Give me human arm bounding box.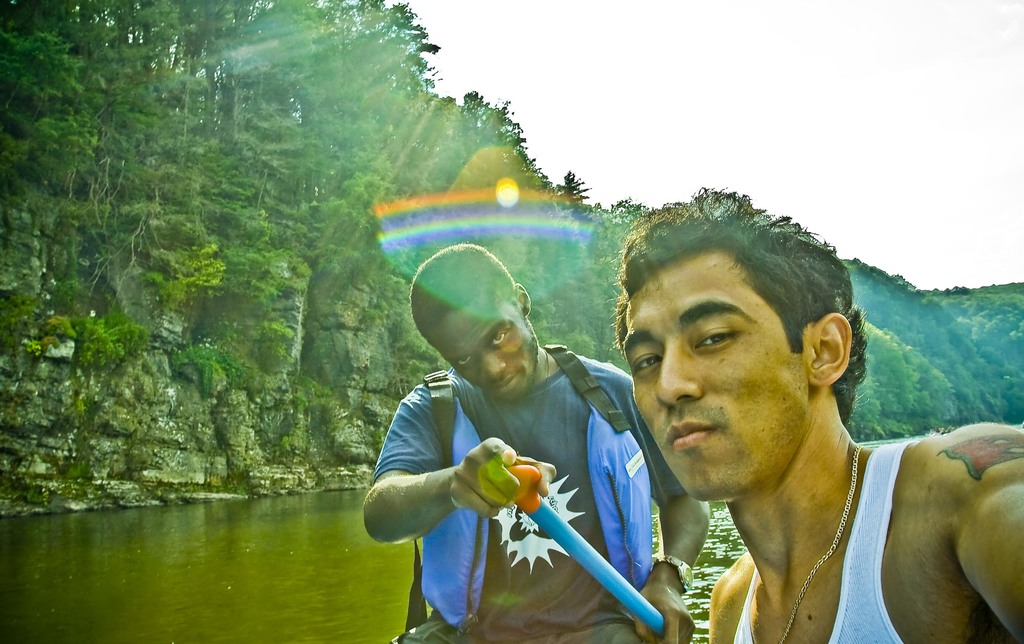
[698,553,751,643].
